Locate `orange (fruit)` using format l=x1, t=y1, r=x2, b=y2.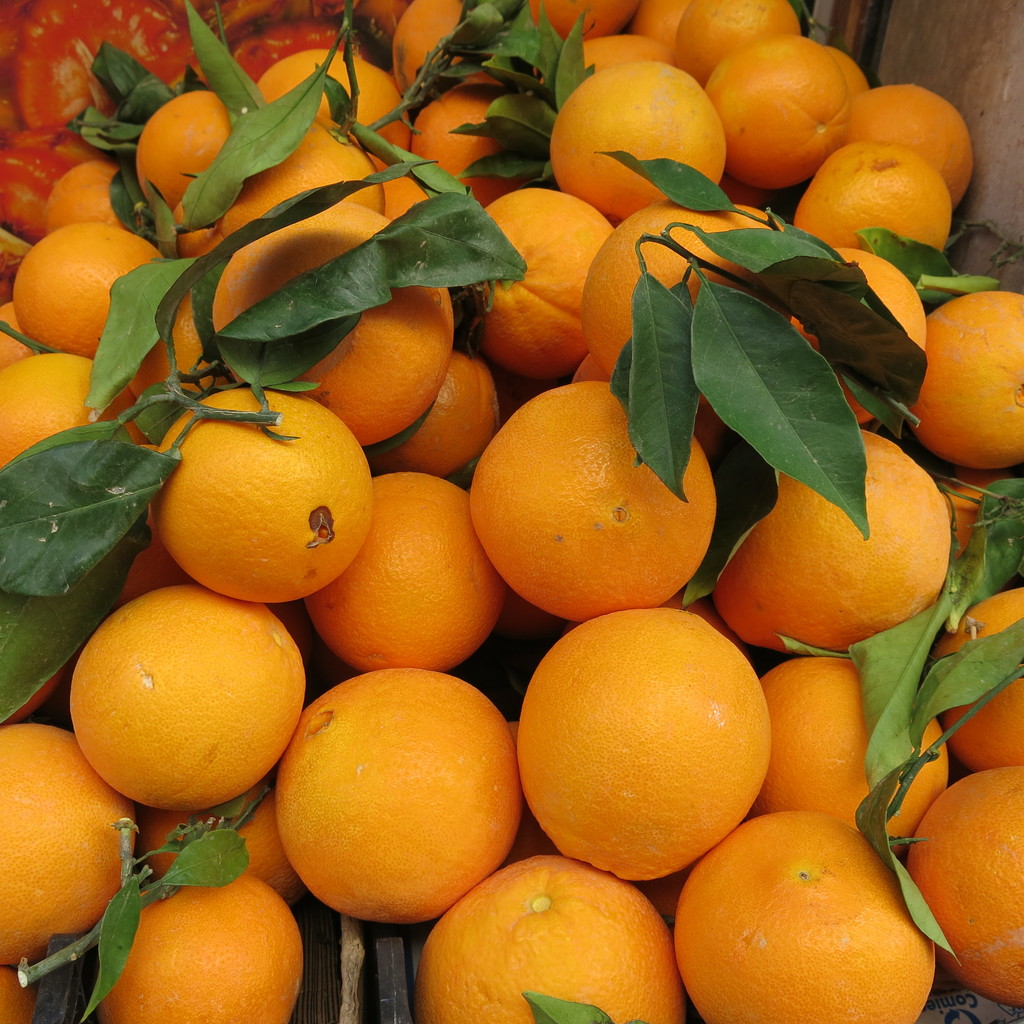
l=627, t=0, r=682, b=47.
